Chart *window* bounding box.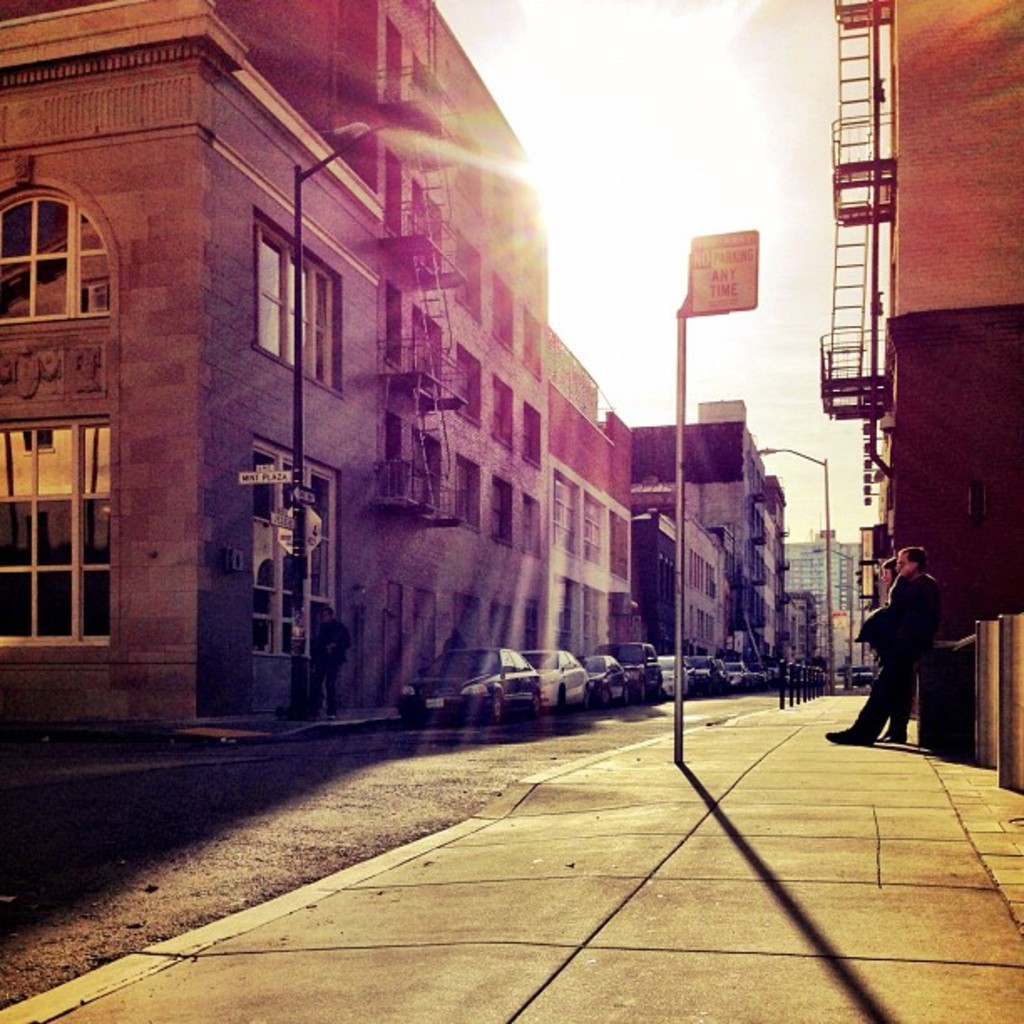
Charted: Rect(517, 497, 542, 549).
